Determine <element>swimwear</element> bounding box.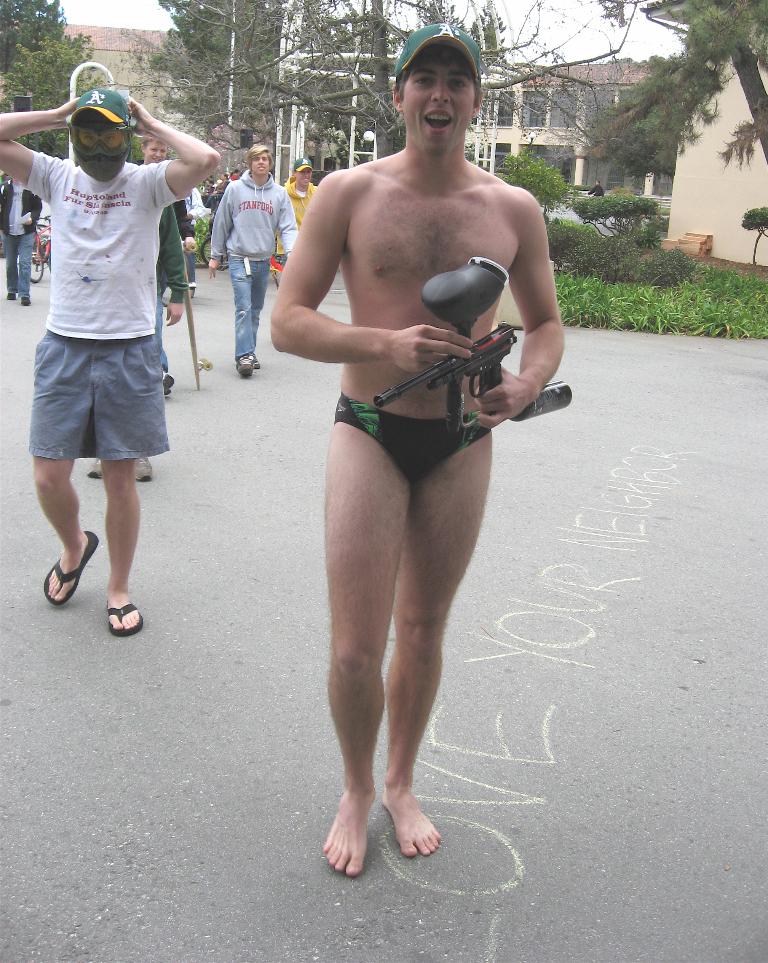
Determined: locate(333, 392, 493, 488).
